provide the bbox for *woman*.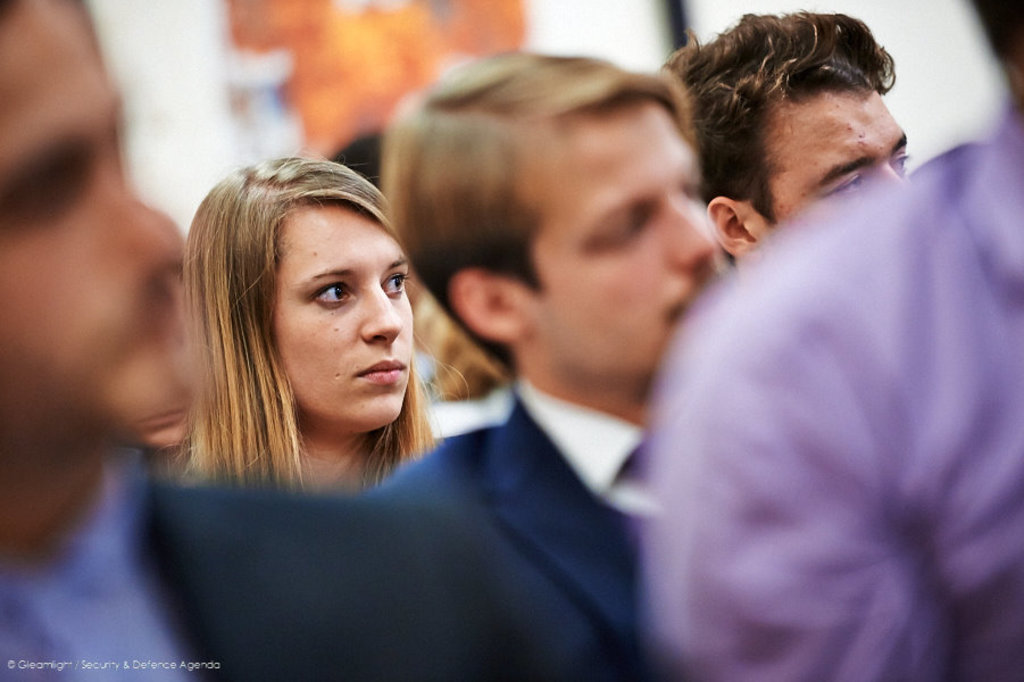
pyautogui.locateOnScreen(153, 145, 469, 501).
